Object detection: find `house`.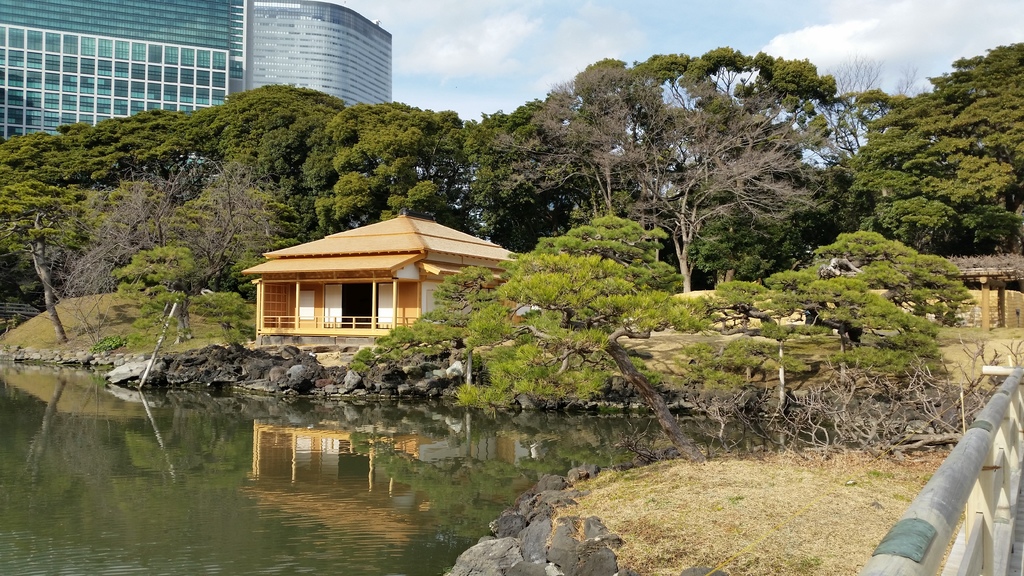
(929, 253, 1021, 339).
